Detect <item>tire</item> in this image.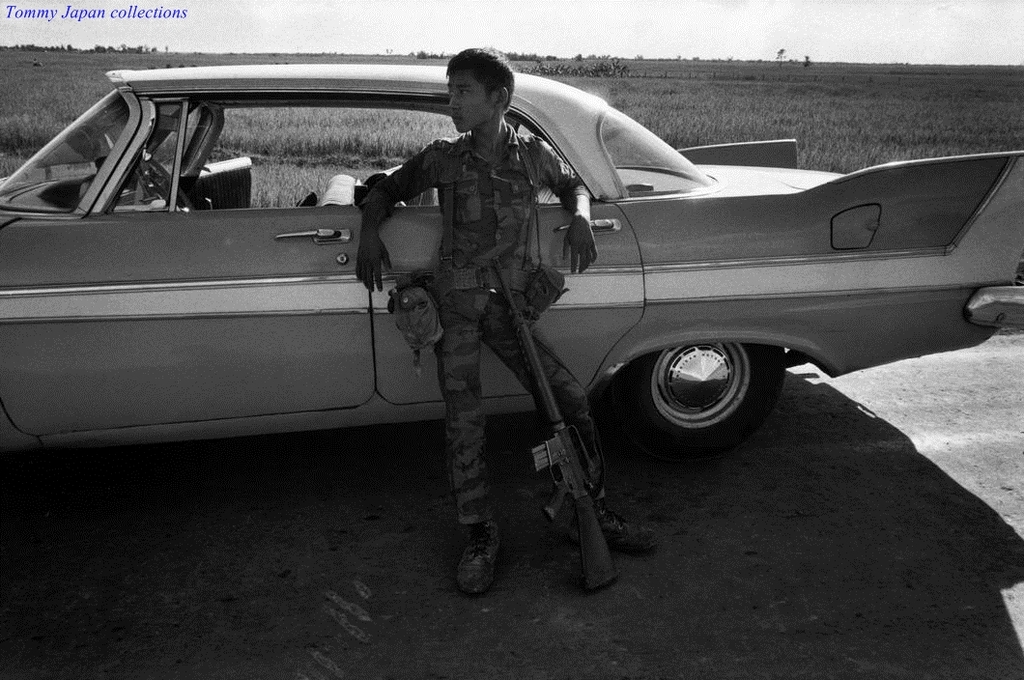
Detection: Rect(635, 326, 782, 442).
